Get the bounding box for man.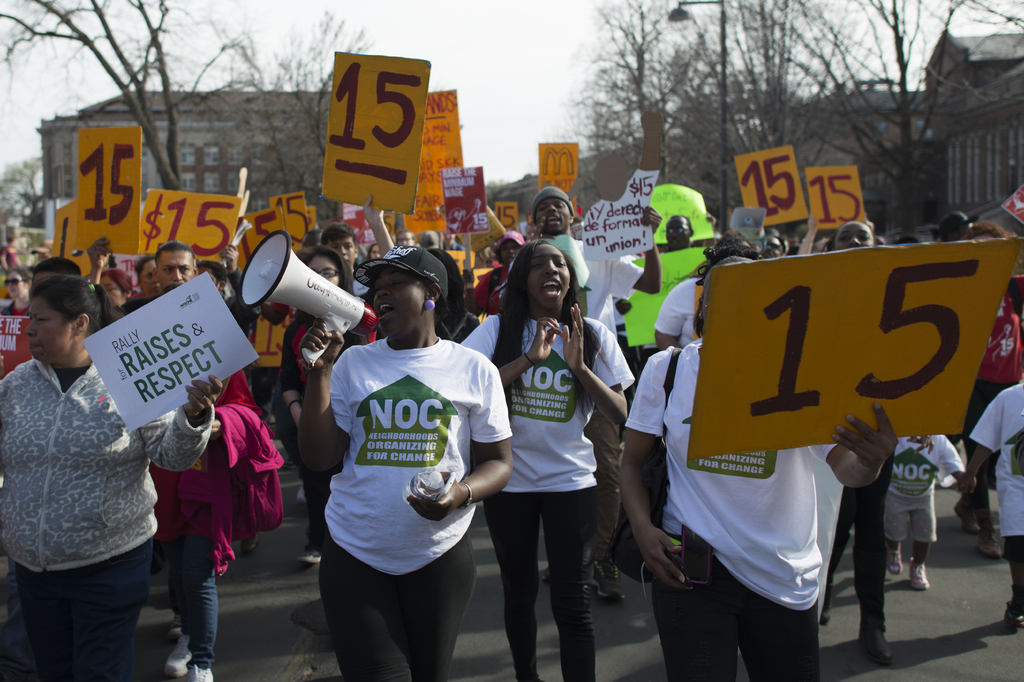
314 223 383 344.
